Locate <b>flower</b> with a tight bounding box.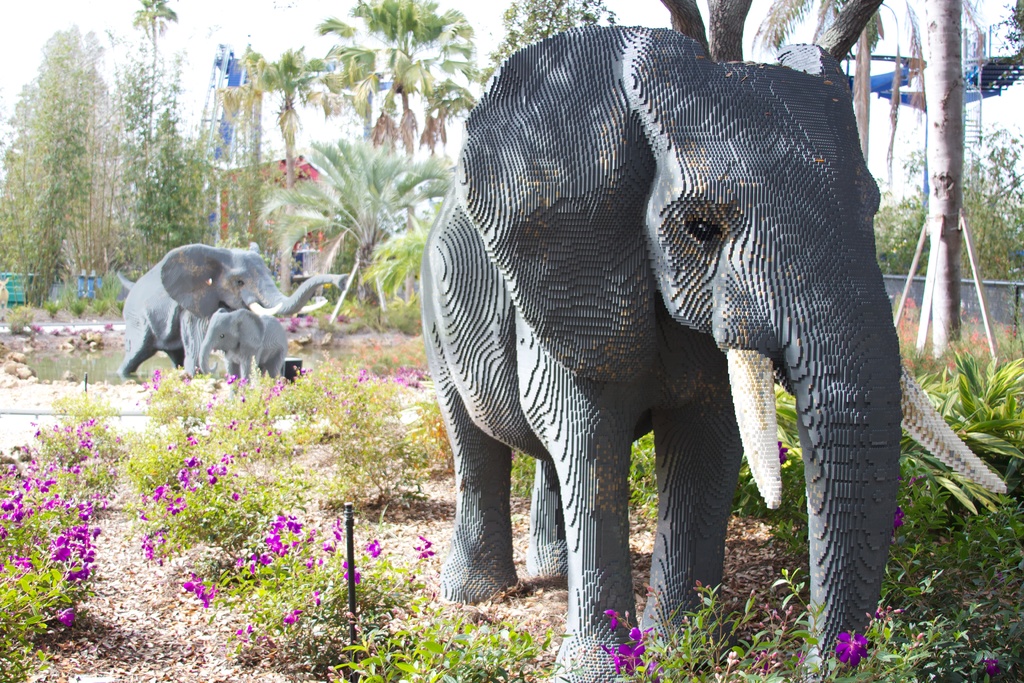
778,439,788,464.
